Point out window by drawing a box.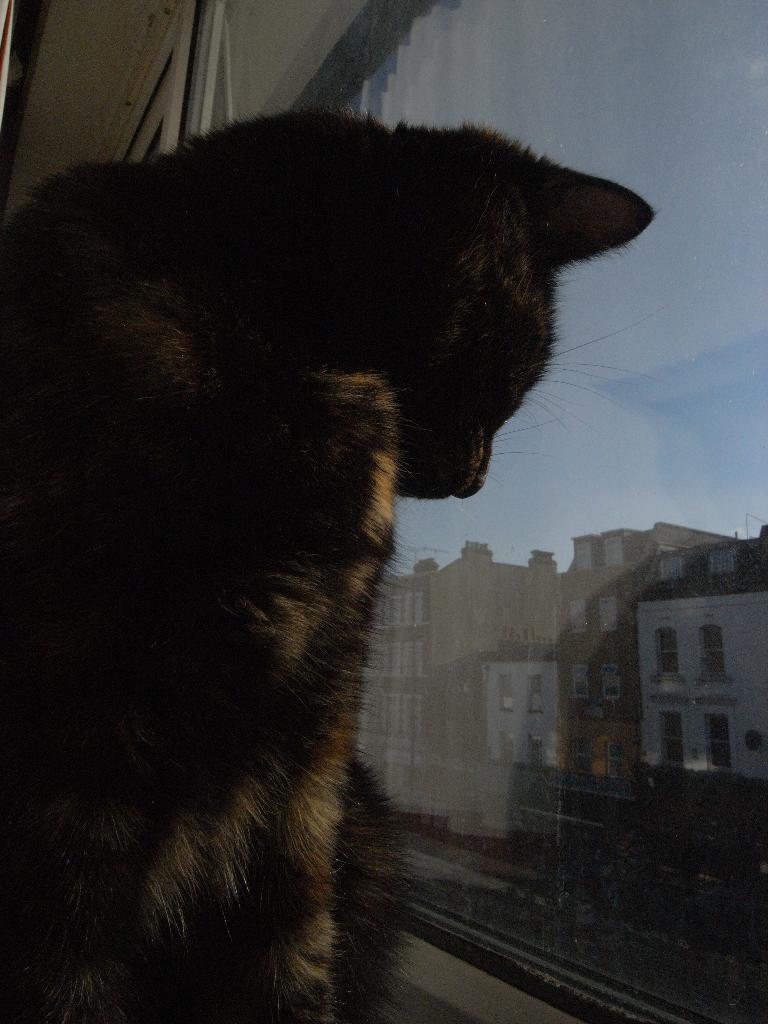
left=653, top=712, right=686, bottom=770.
